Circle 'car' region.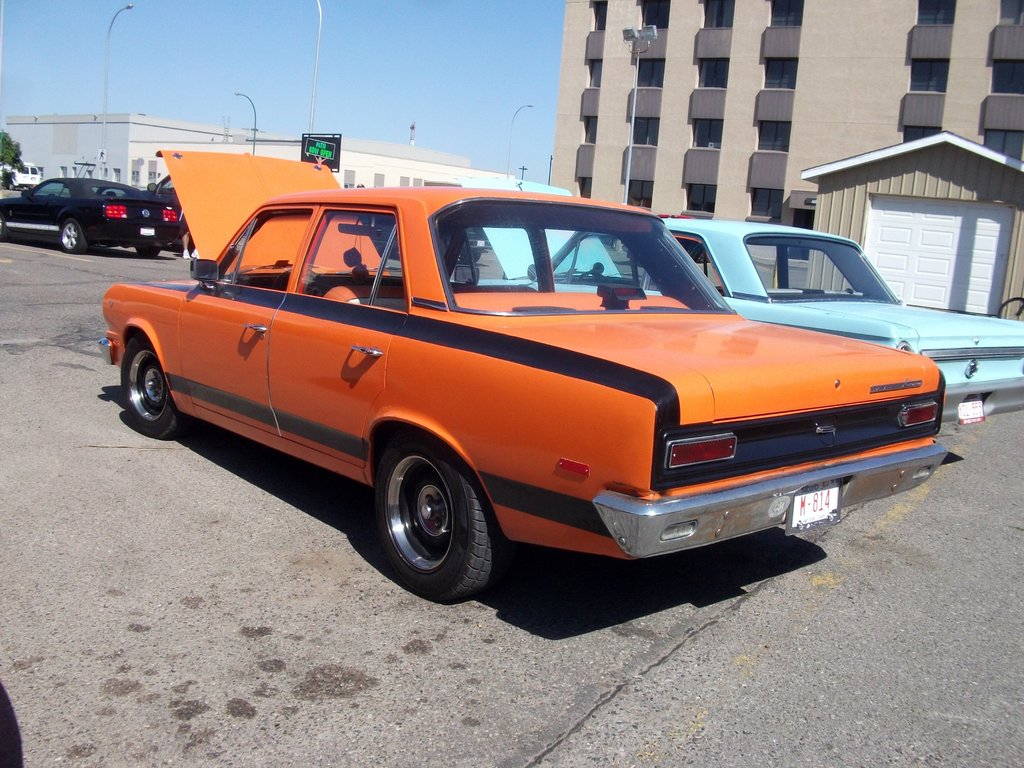
Region: box(623, 212, 713, 262).
